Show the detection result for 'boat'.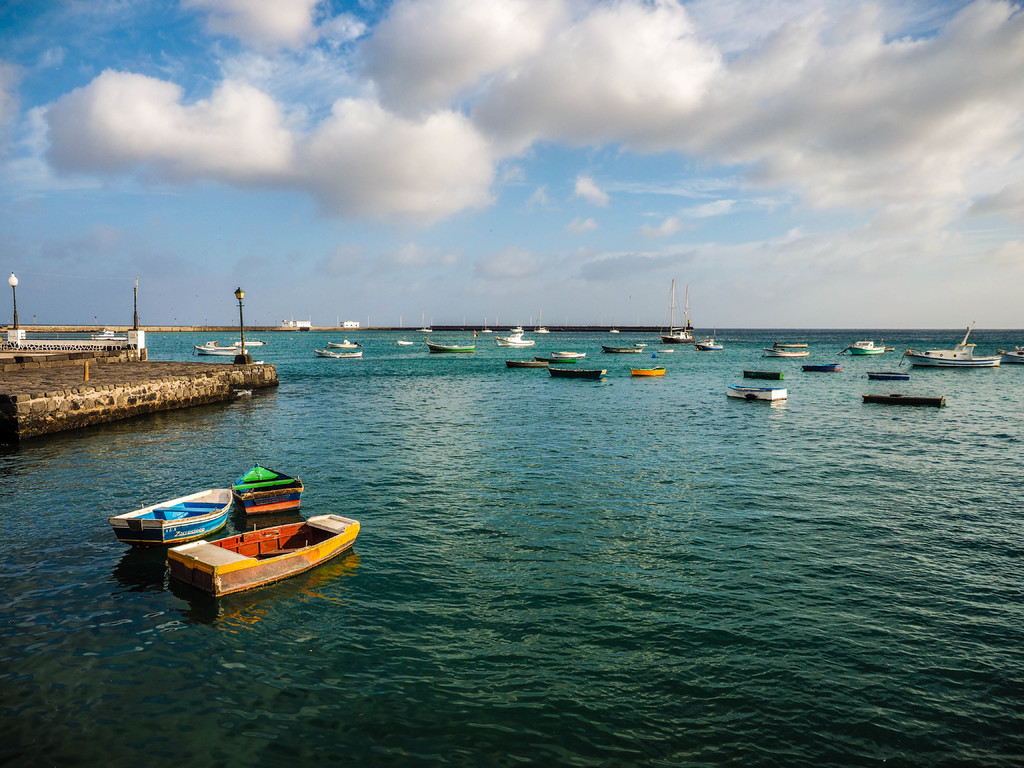
bbox=(861, 390, 948, 408).
